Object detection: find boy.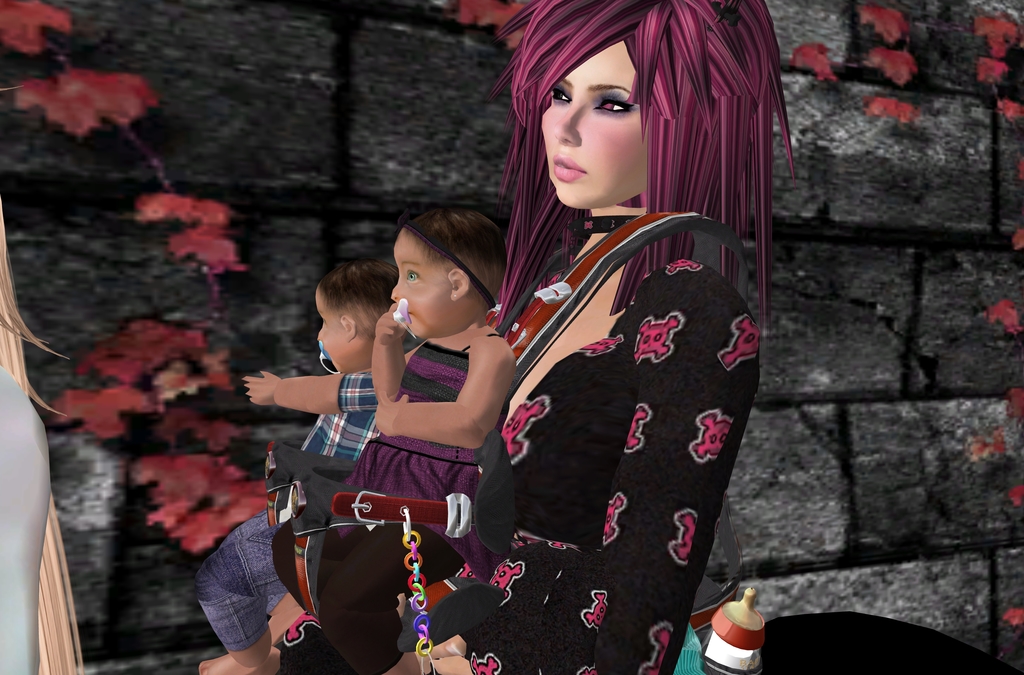
Rect(184, 259, 377, 674).
